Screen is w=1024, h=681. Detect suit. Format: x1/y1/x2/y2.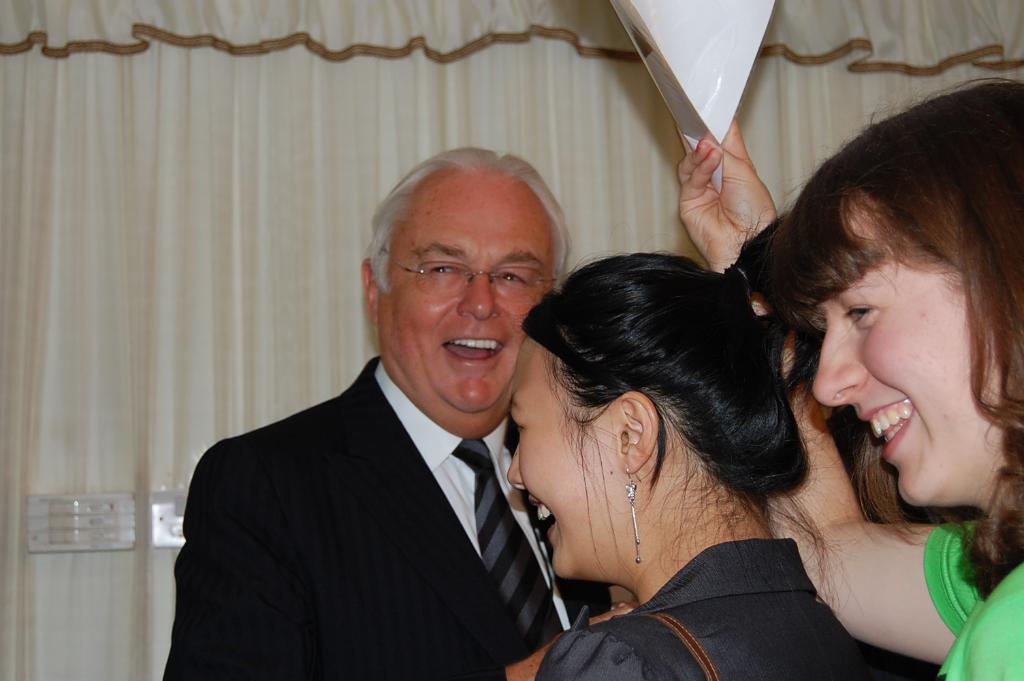
171/287/591/669.
